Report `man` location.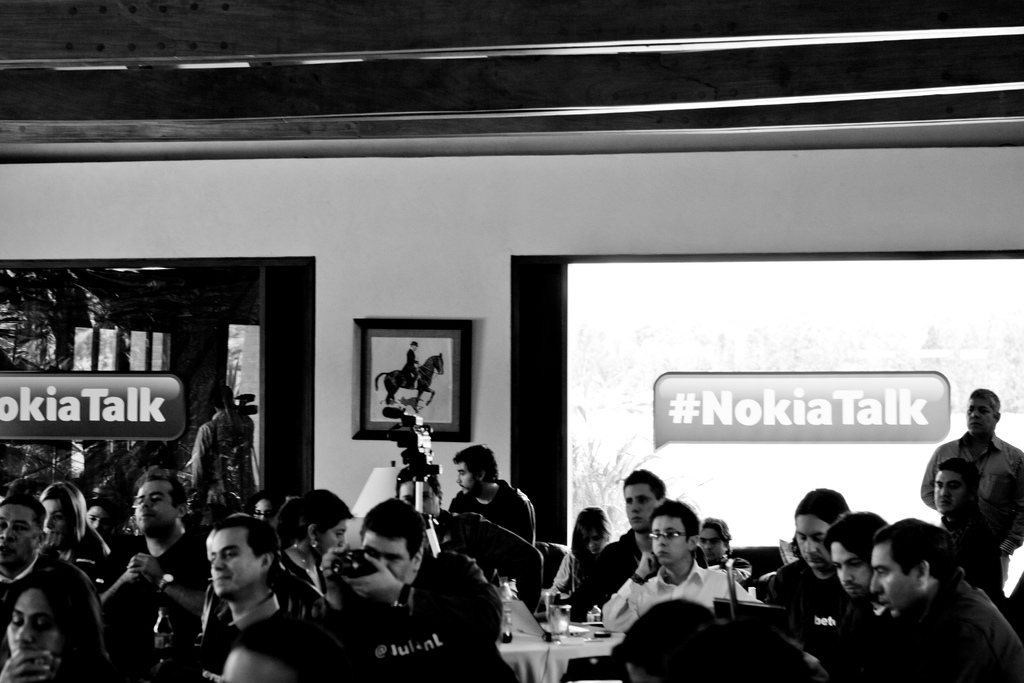
Report: (x1=87, y1=497, x2=120, y2=543).
